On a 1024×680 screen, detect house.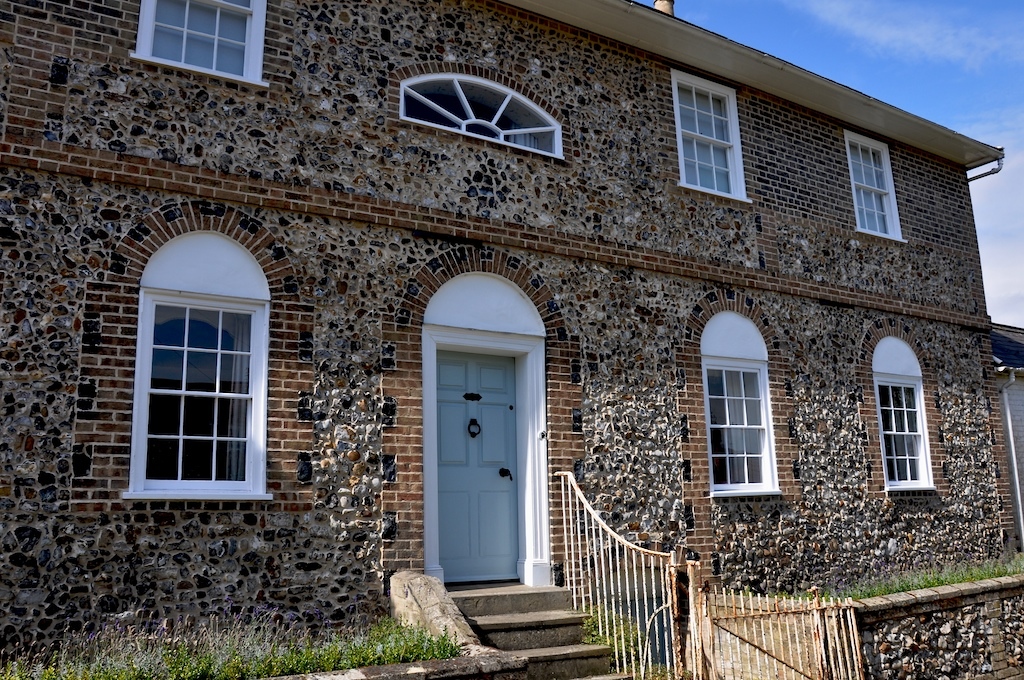
bbox=(20, 0, 988, 637).
